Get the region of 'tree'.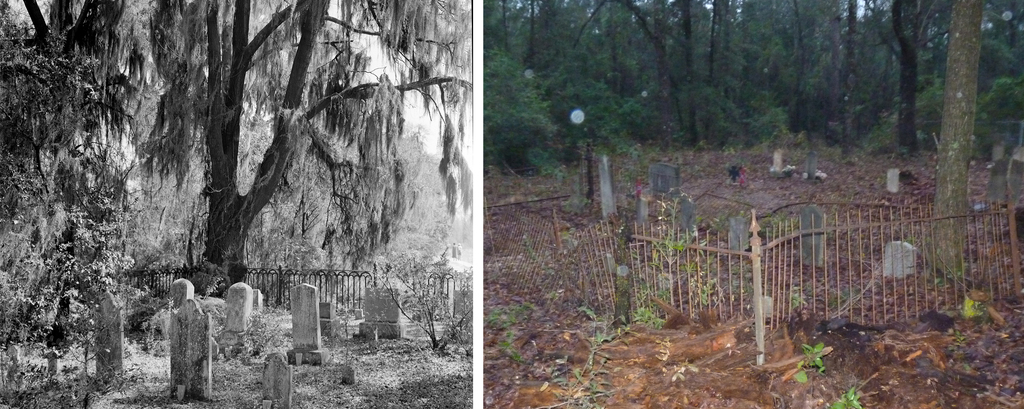
left=872, top=1, right=1023, bottom=276.
